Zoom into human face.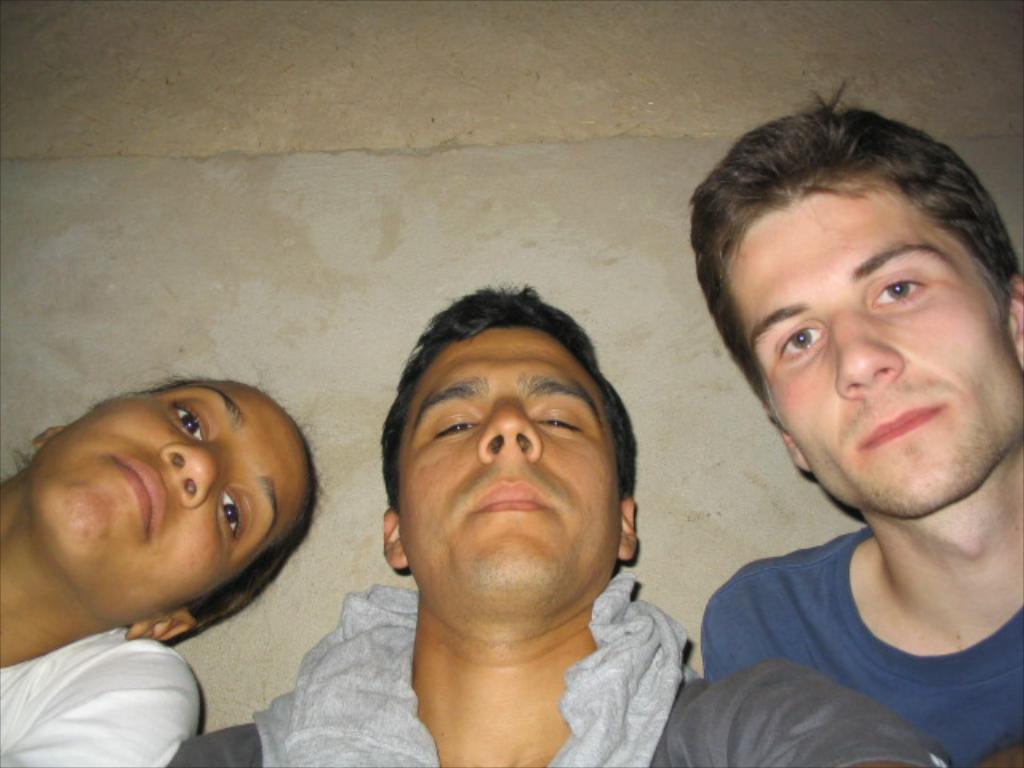
Zoom target: (389,325,638,622).
